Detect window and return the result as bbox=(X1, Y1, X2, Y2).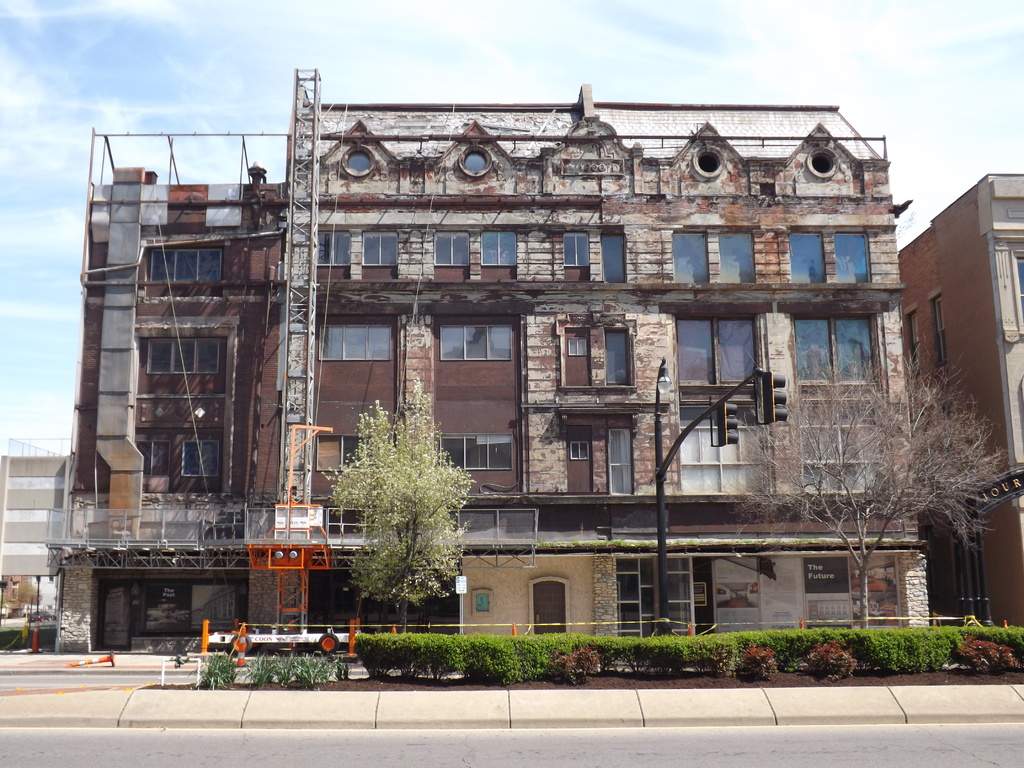
bbox=(150, 250, 223, 284).
